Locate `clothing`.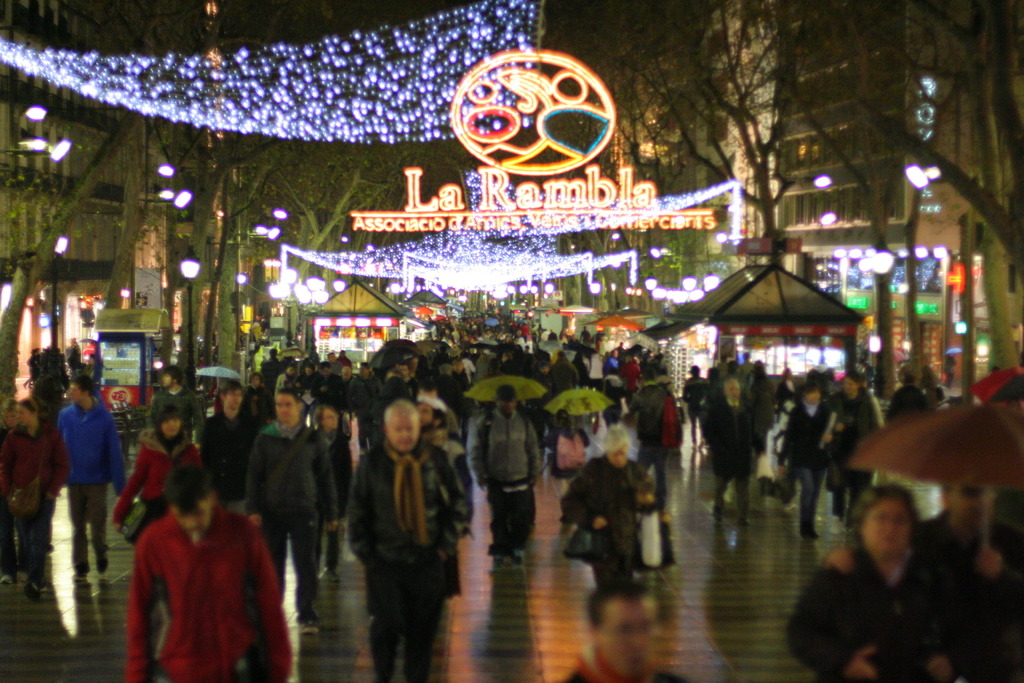
Bounding box: [left=787, top=541, right=952, bottom=682].
